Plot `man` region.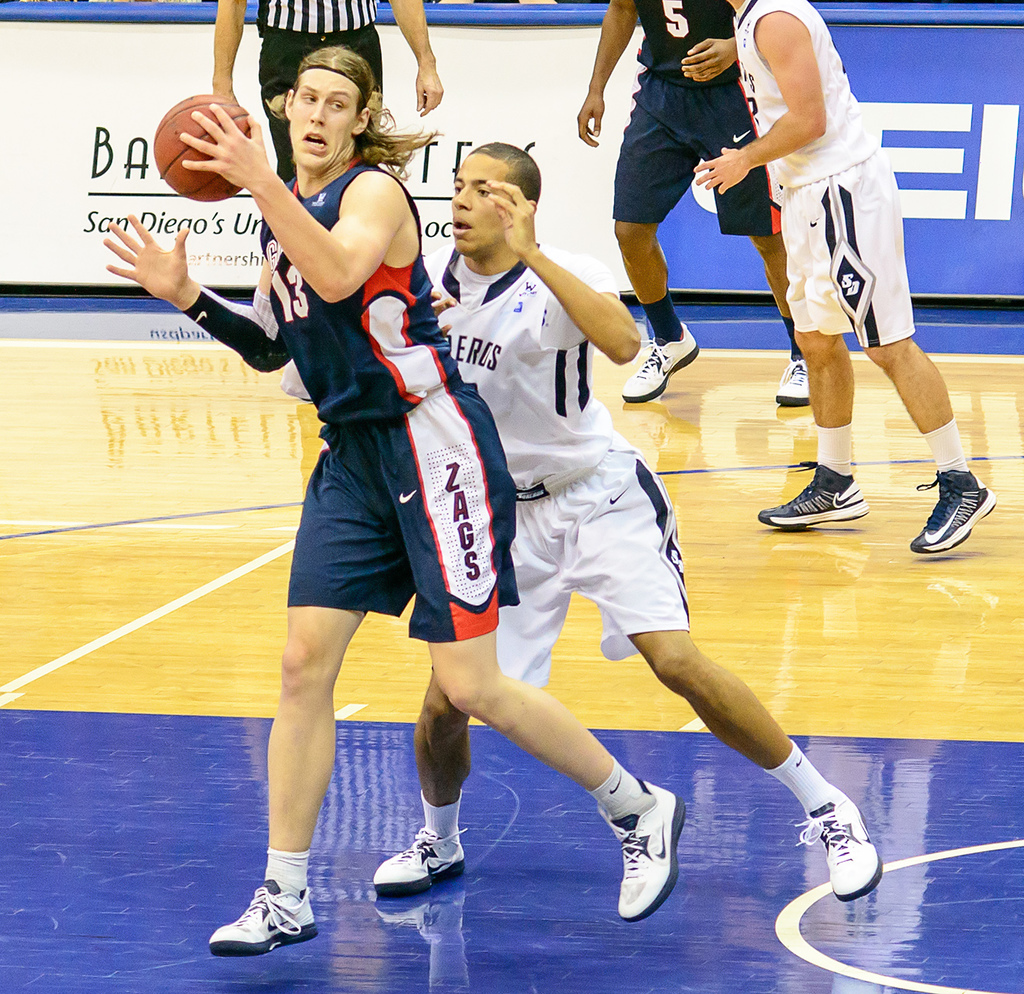
Plotted at locate(102, 42, 687, 961).
